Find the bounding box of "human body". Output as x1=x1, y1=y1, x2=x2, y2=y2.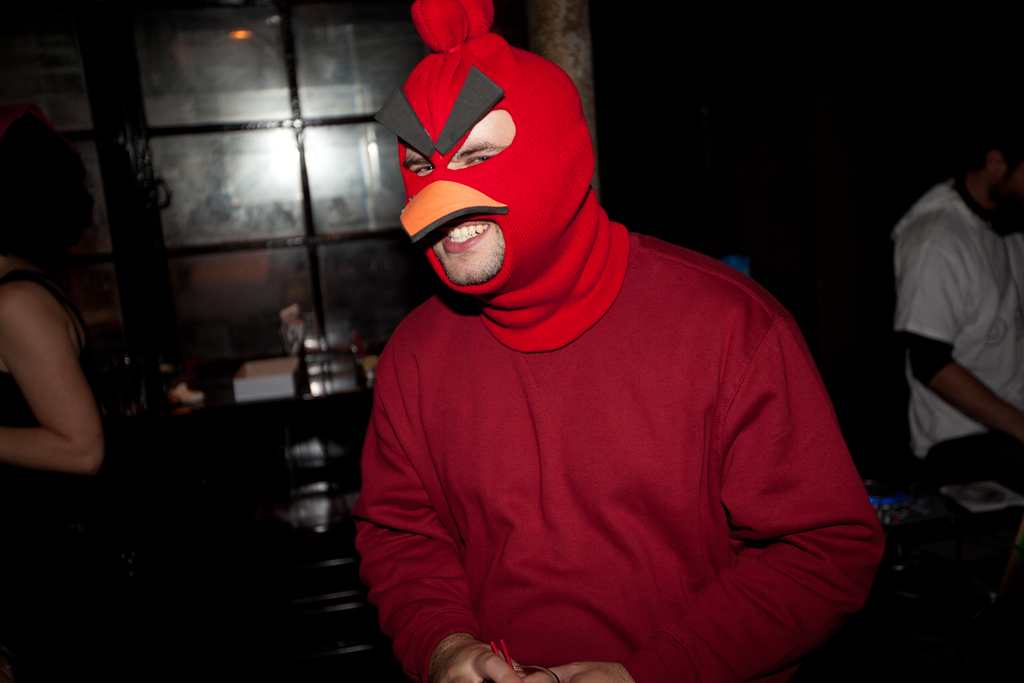
x1=314, y1=43, x2=881, y2=682.
